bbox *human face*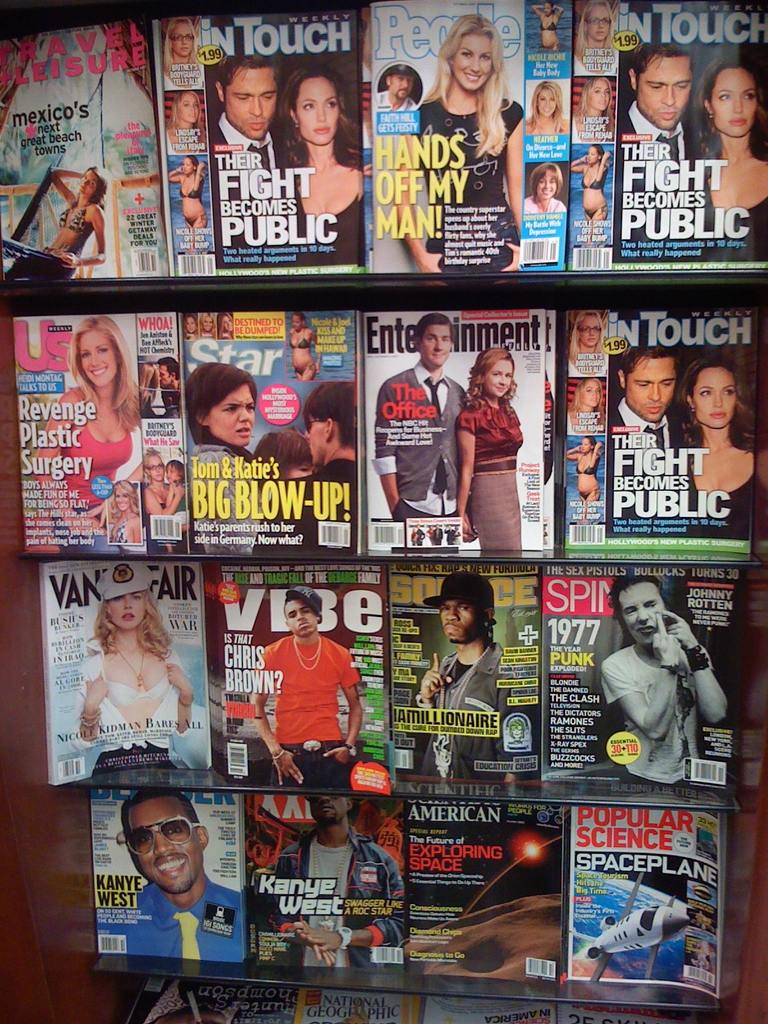
<bbox>618, 584, 663, 643</bbox>
